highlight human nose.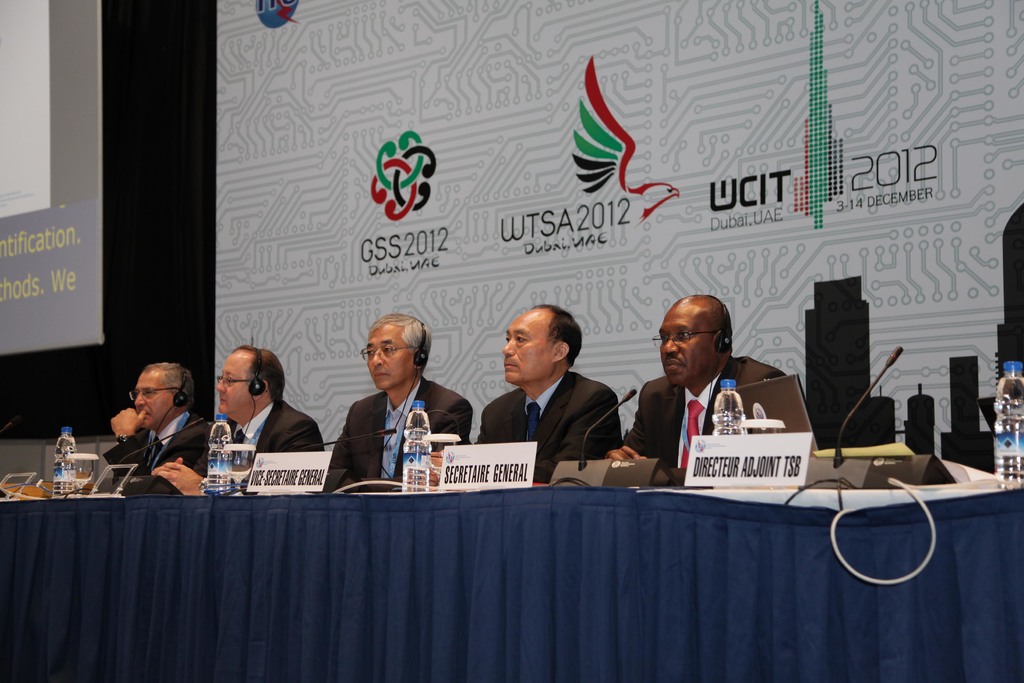
Highlighted region: 663 338 678 353.
